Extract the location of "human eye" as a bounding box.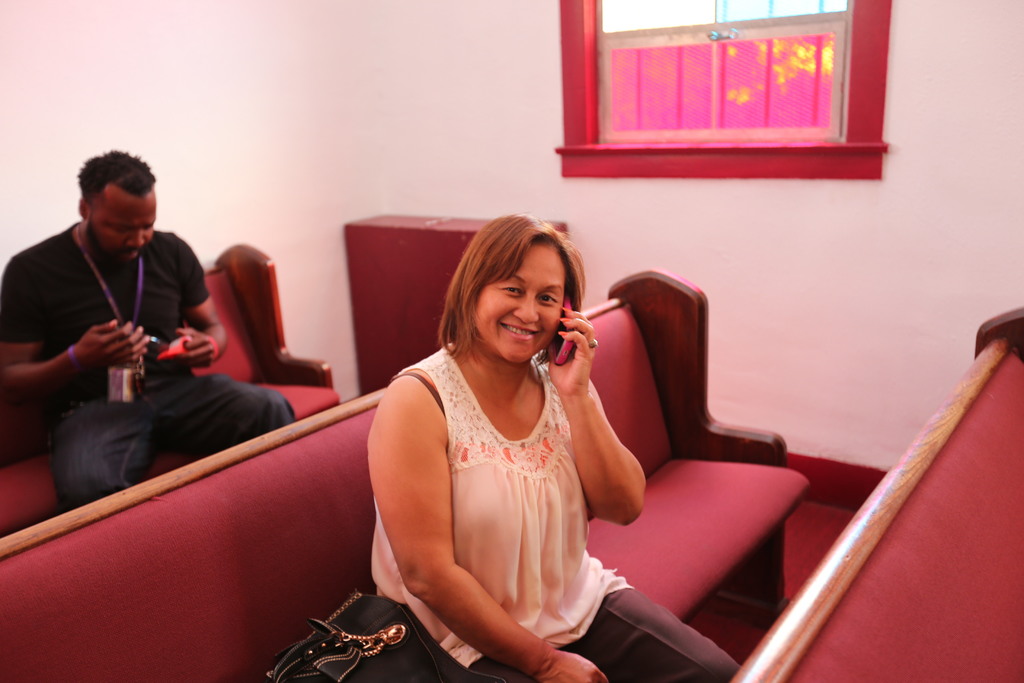
l=497, t=281, r=524, b=296.
